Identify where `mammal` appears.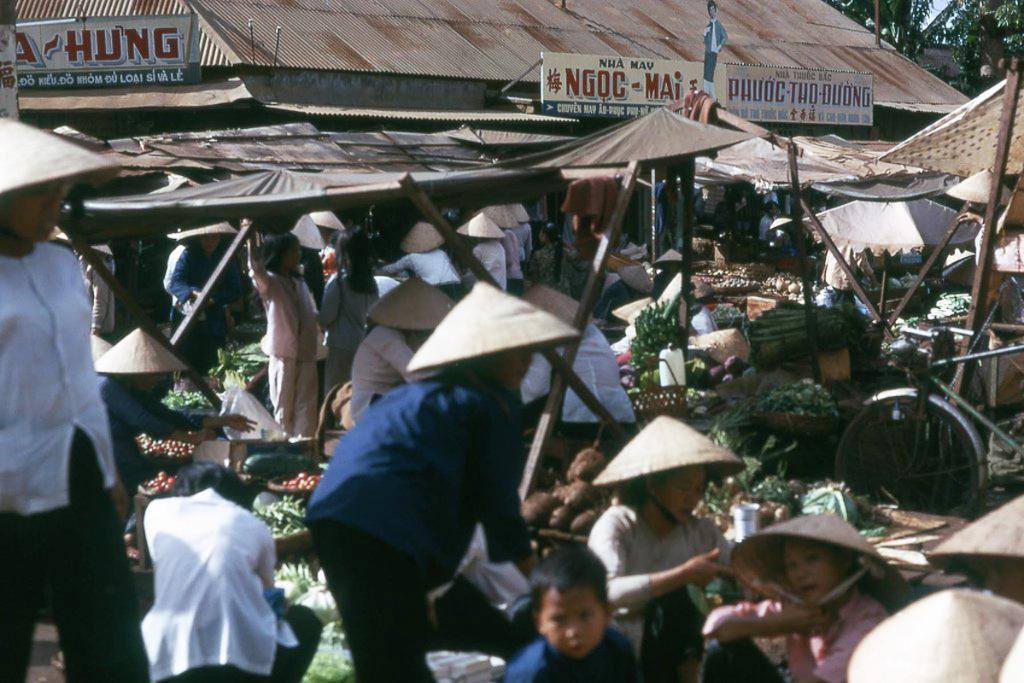
Appears at 731:190:752:250.
